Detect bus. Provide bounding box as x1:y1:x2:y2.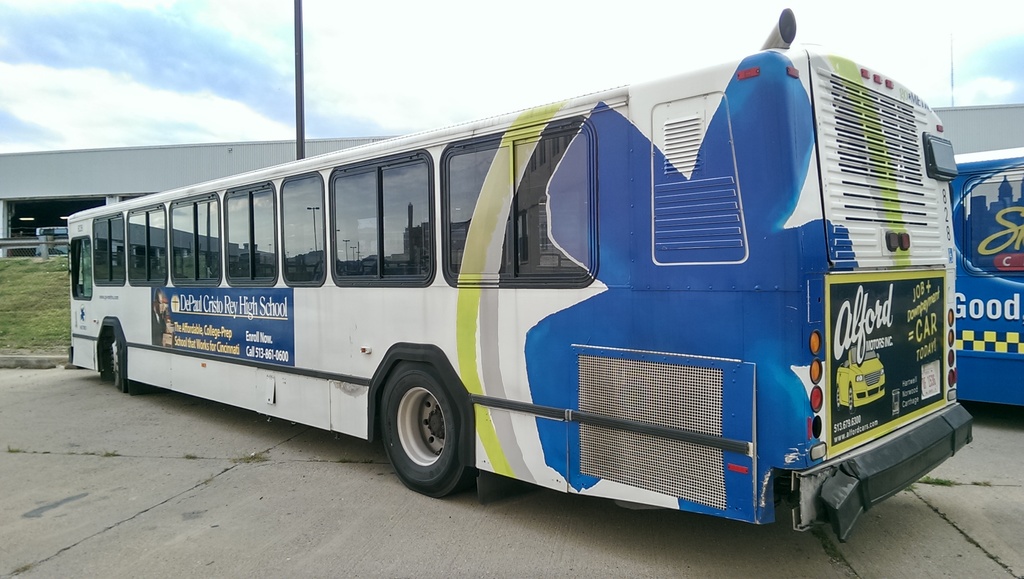
67:3:968:546.
